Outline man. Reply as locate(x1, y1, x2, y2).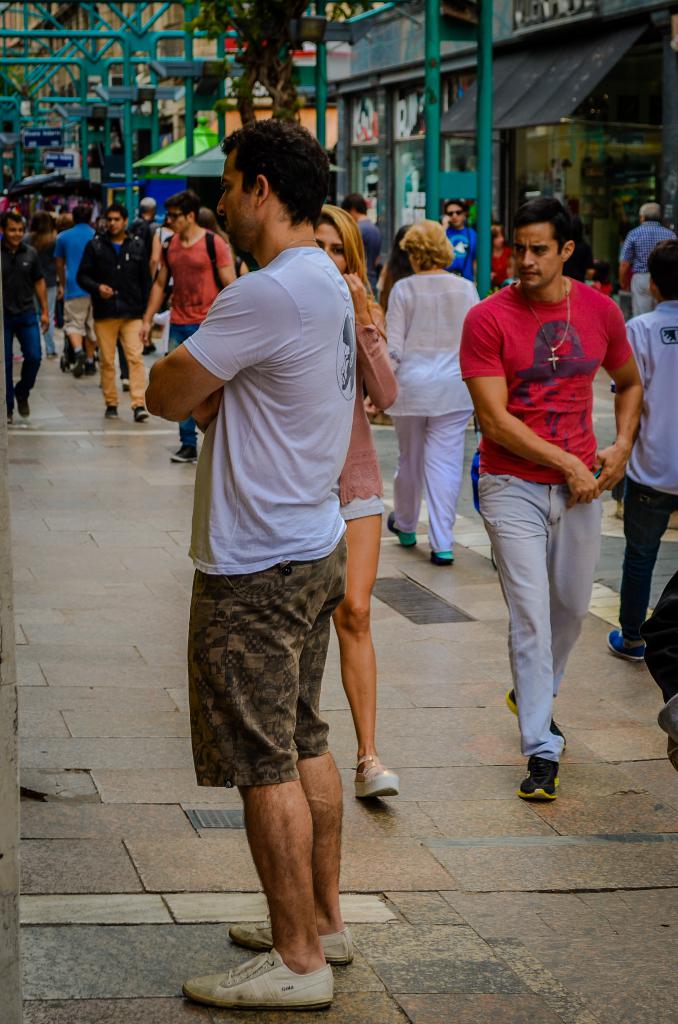
locate(613, 200, 677, 317).
